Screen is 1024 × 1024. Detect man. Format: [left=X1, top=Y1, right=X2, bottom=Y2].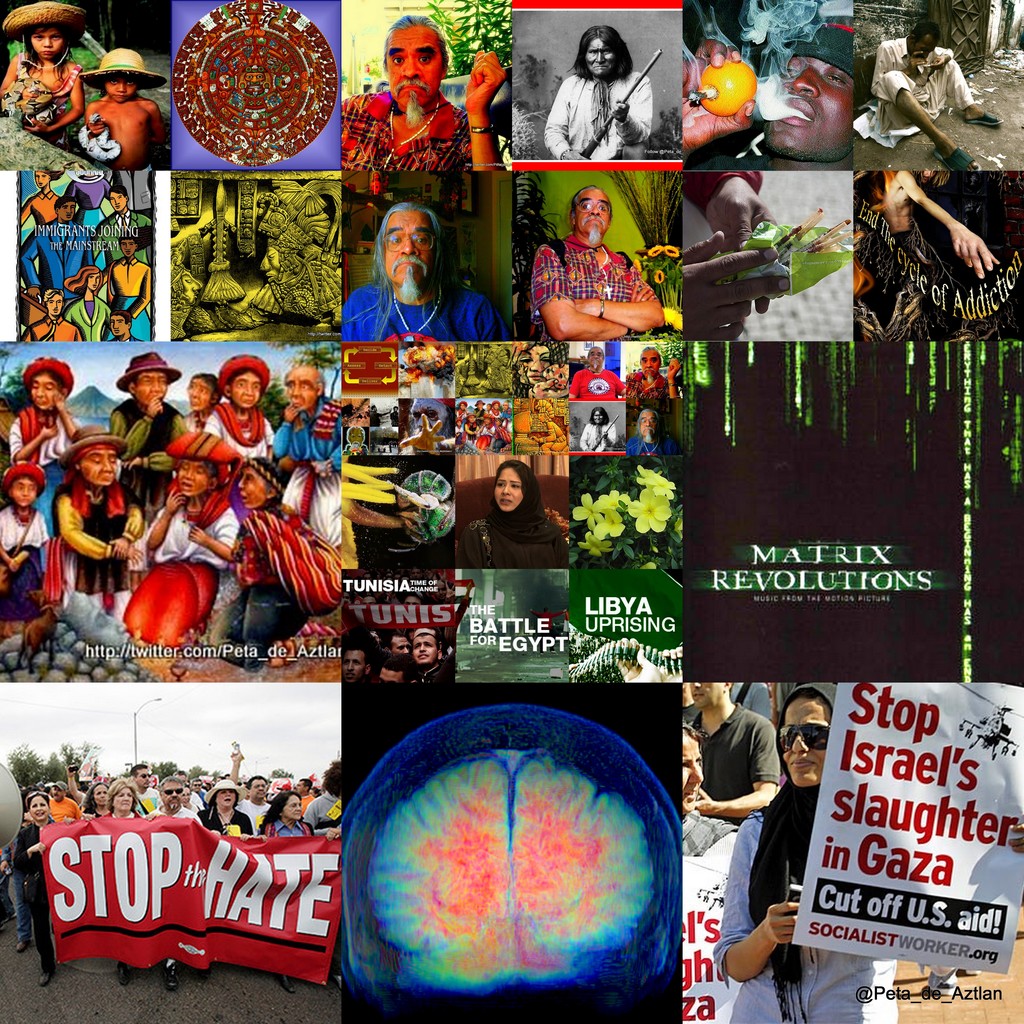
[left=412, top=626, right=454, bottom=685].
